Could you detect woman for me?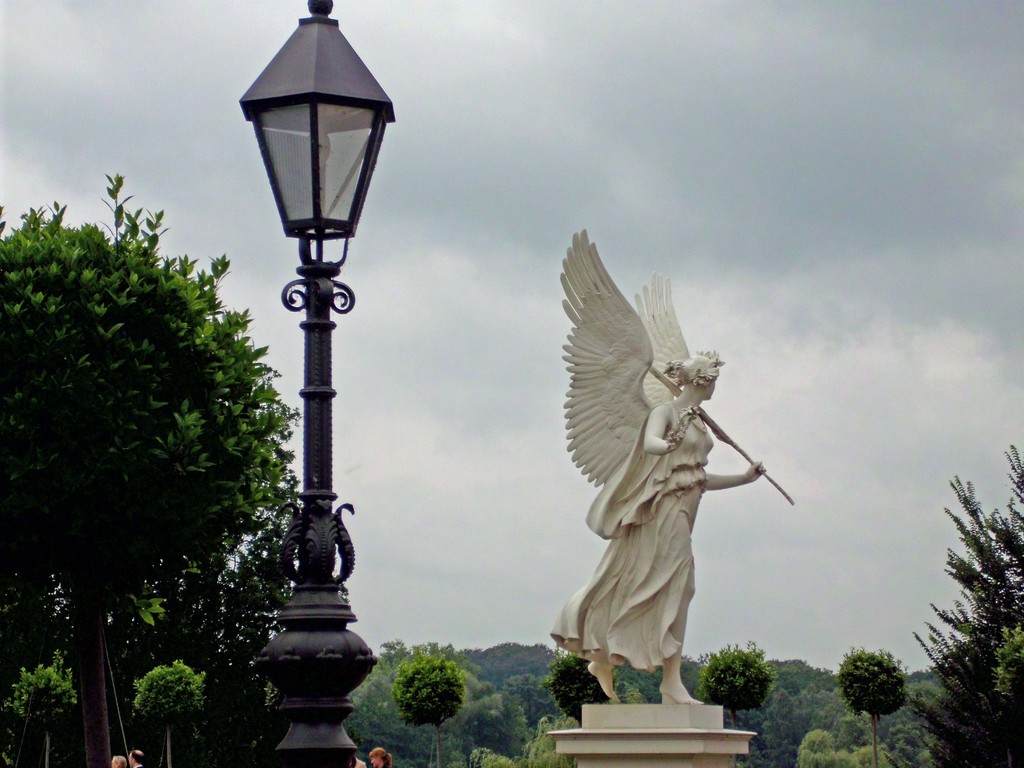
Detection result: select_region(110, 755, 127, 767).
